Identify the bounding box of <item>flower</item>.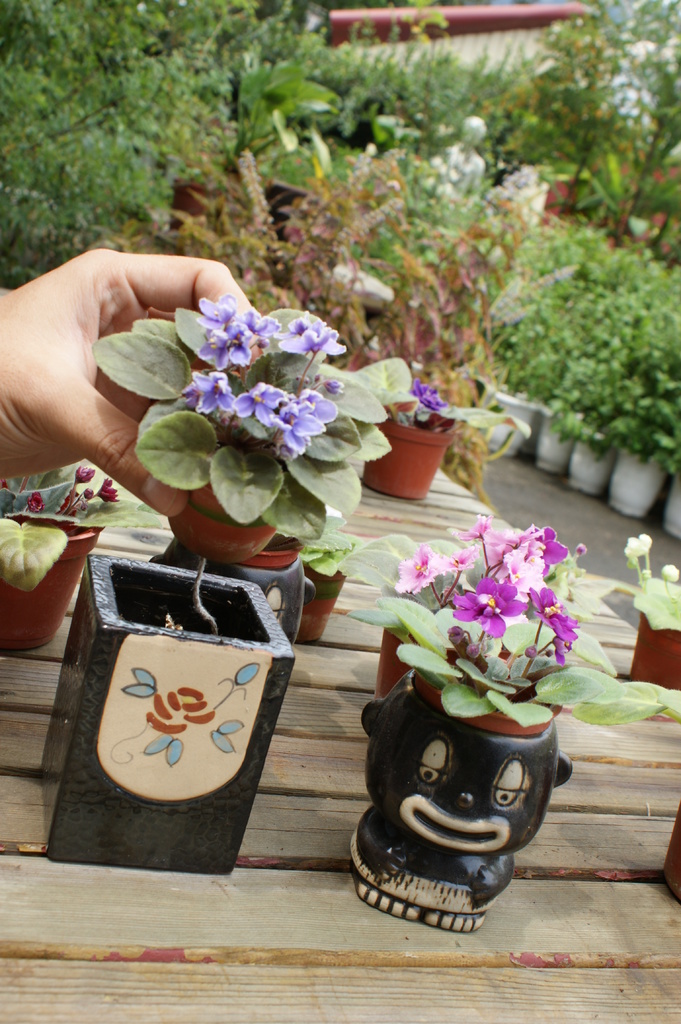
bbox=(446, 544, 474, 570).
